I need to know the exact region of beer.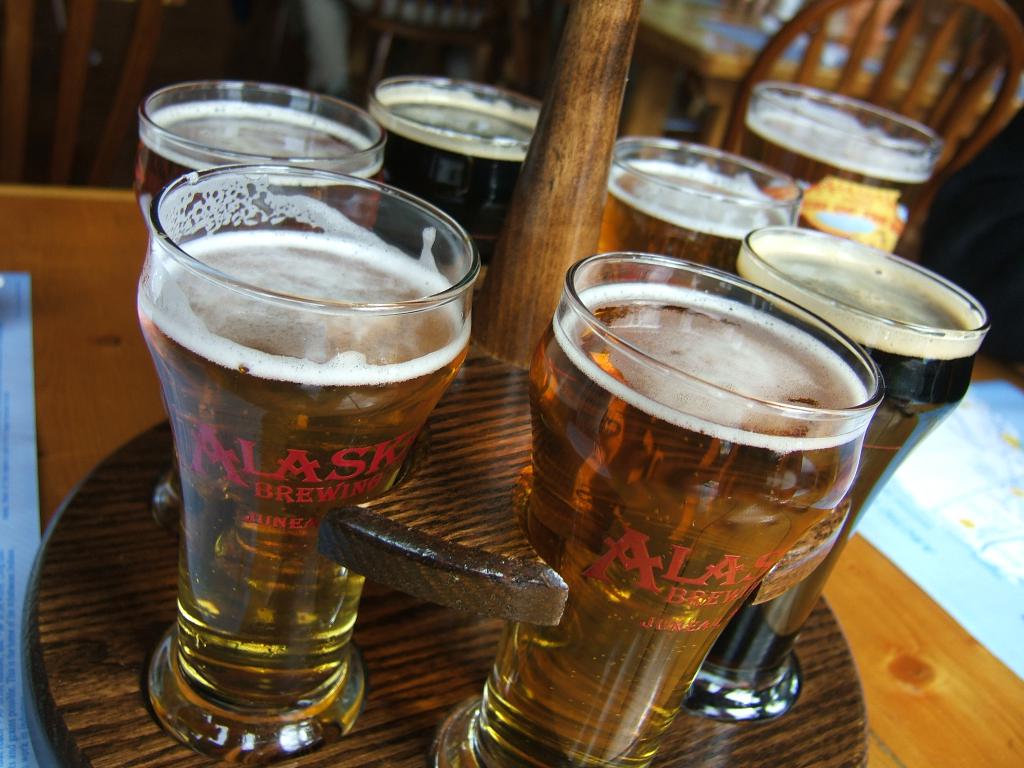
Region: <bbox>136, 94, 374, 234</bbox>.
